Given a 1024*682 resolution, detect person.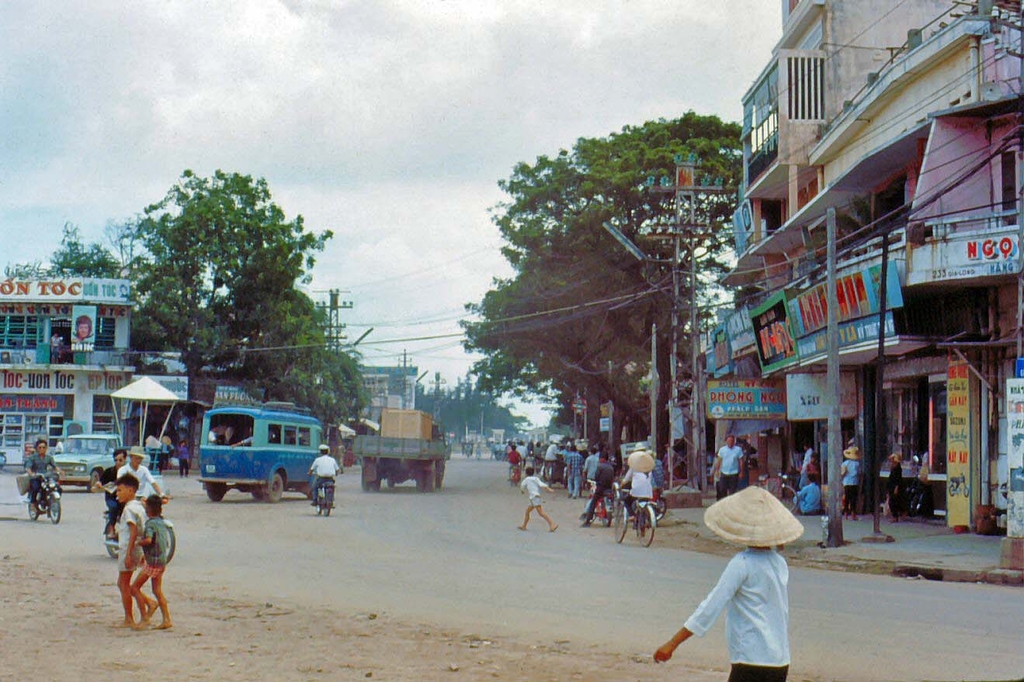
174:446:193:476.
